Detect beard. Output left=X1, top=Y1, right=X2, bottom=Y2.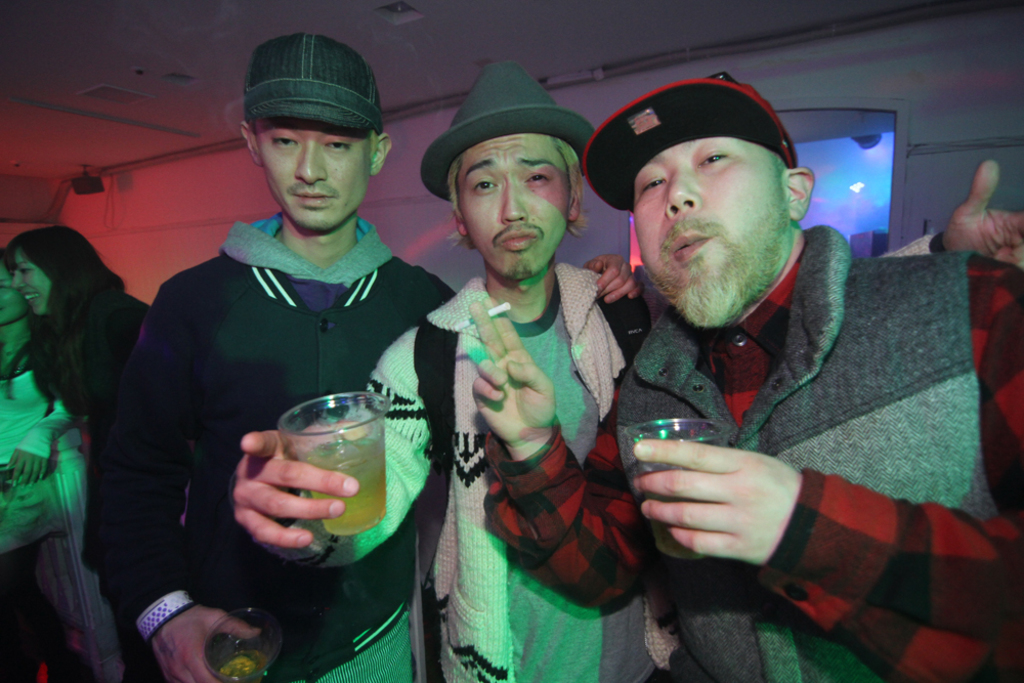
left=625, top=172, right=811, bottom=323.
